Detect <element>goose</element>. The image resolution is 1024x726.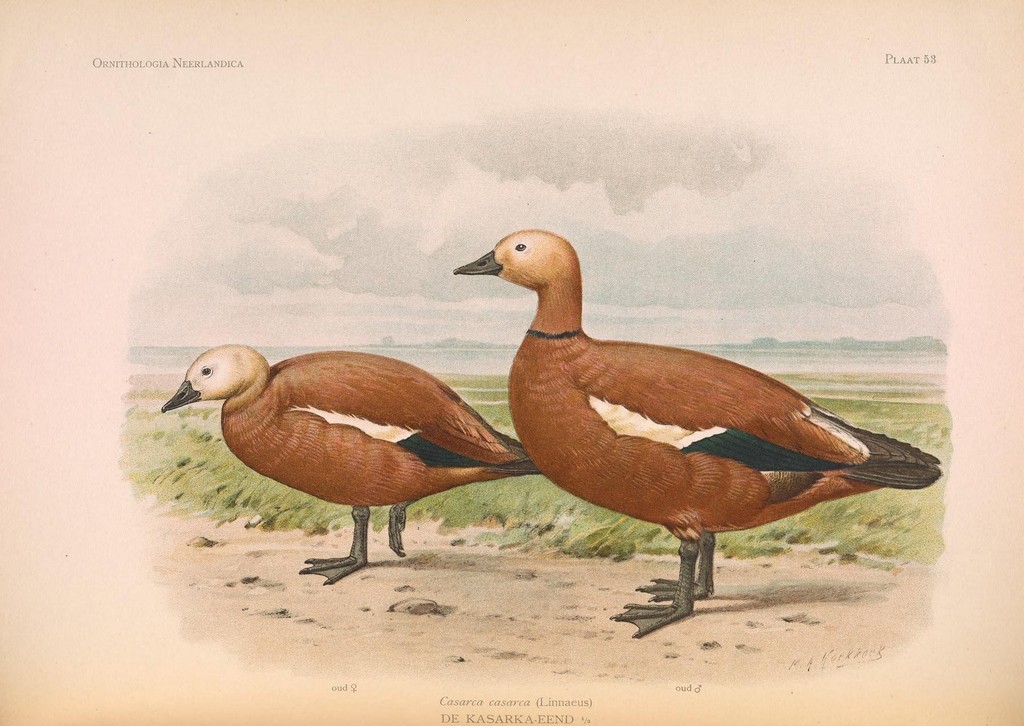
{"x1": 163, "y1": 342, "x2": 535, "y2": 581}.
